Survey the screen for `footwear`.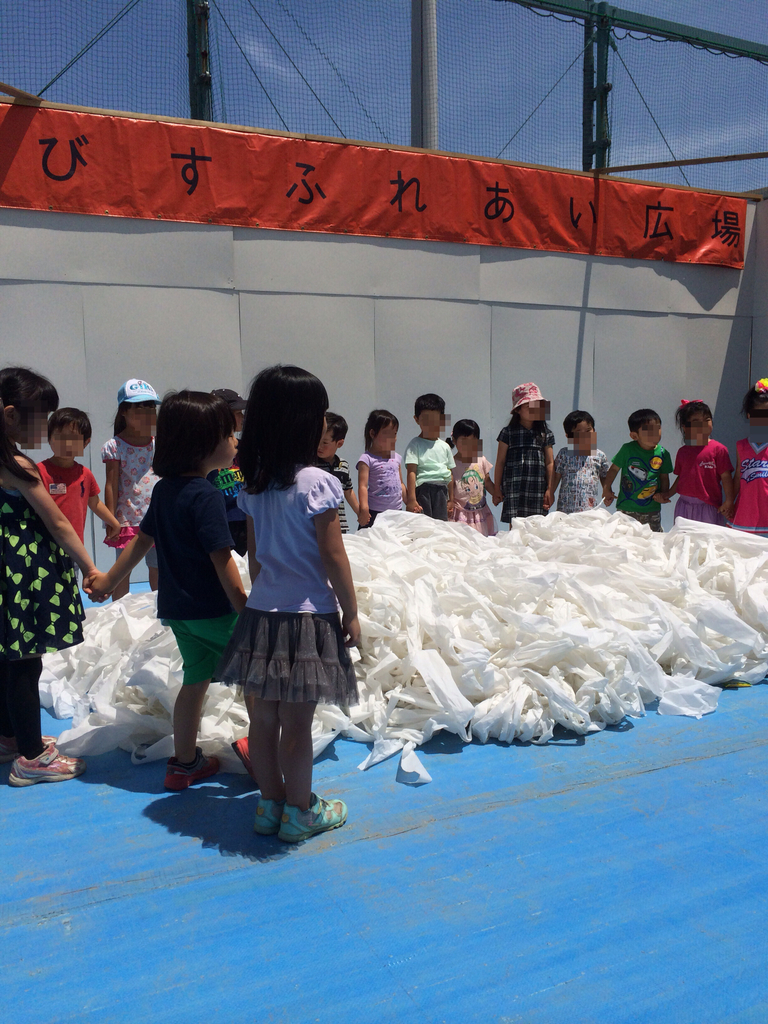
Survey found: region(237, 734, 258, 772).
